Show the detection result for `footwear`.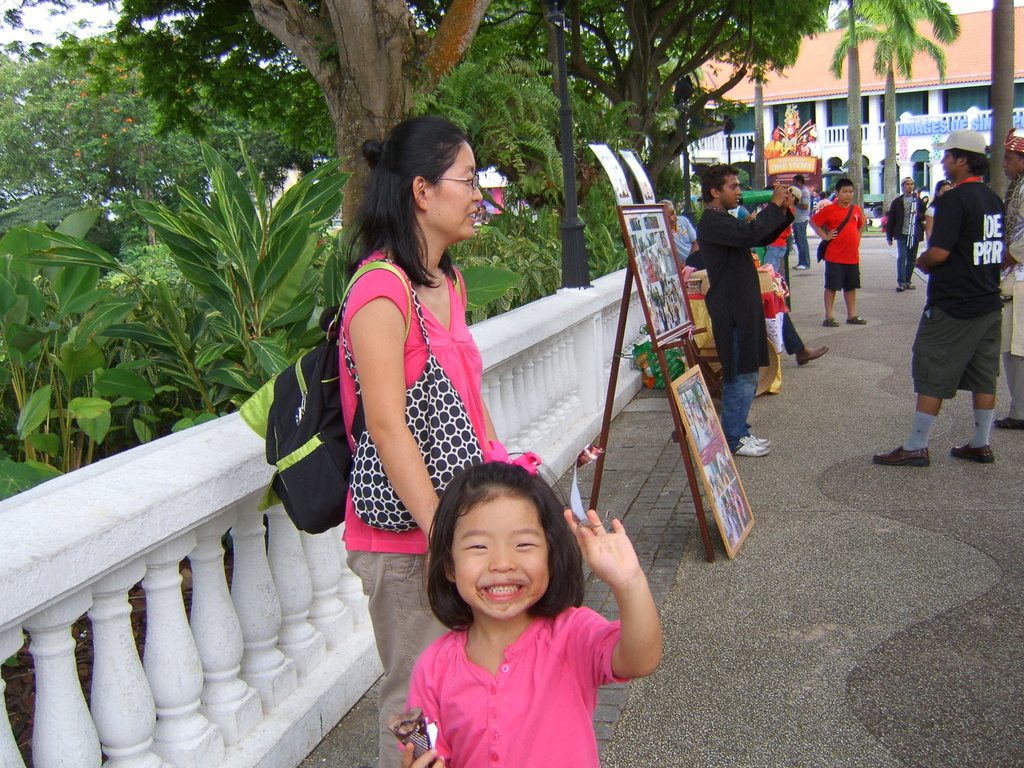
Rect(824, 318, 838, 326).
